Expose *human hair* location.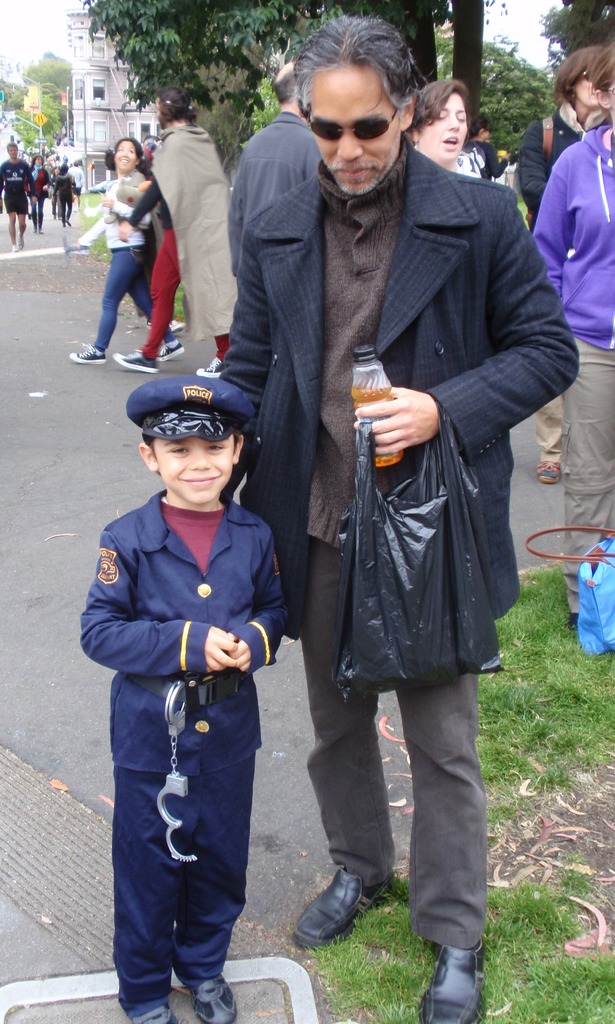
Exposed at (left=6, top=140, right=18, bottom=152).
